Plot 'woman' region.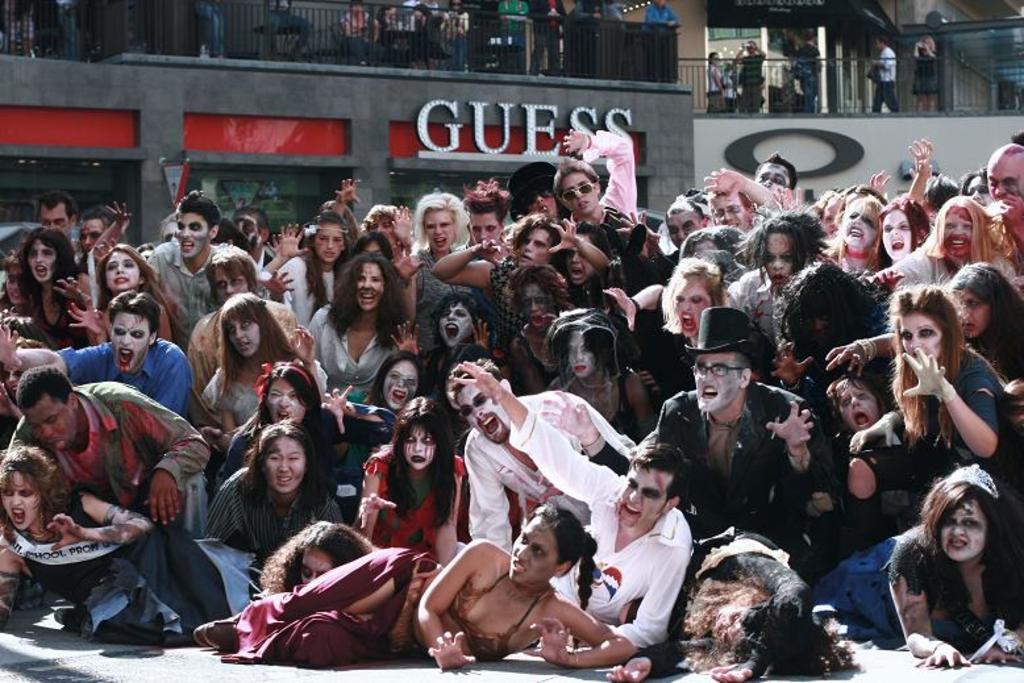
Plotted at 873, 468, 1021, 671.
